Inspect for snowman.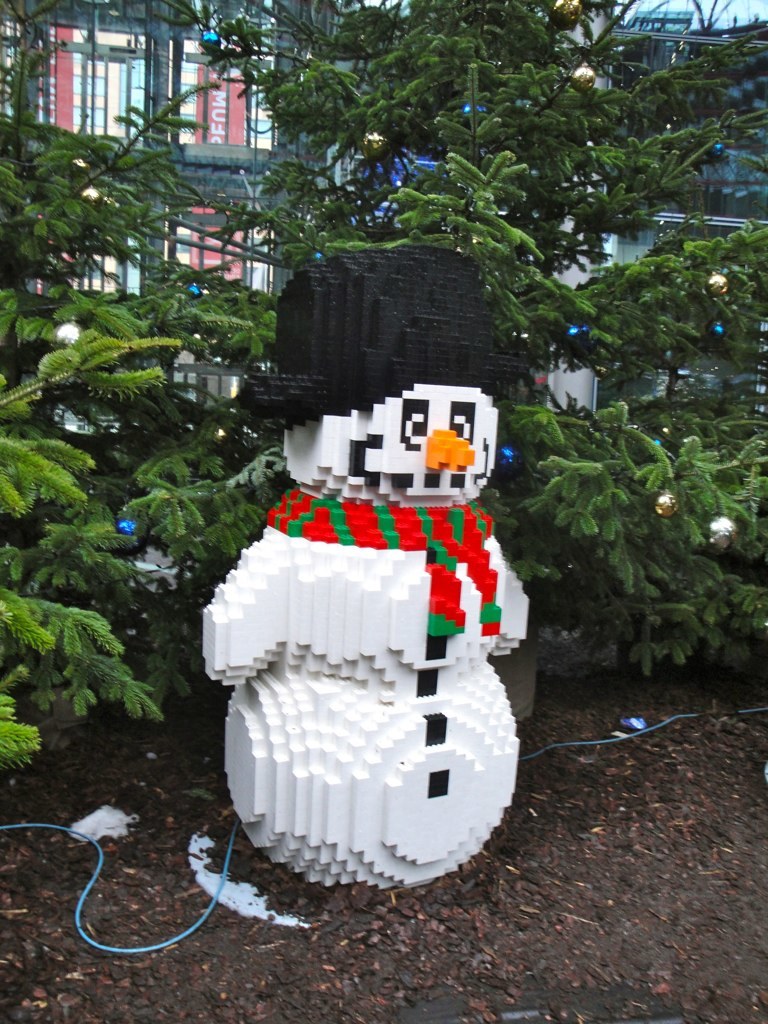
Inspection: [left=200, top=241, right=536, bottom=892].
